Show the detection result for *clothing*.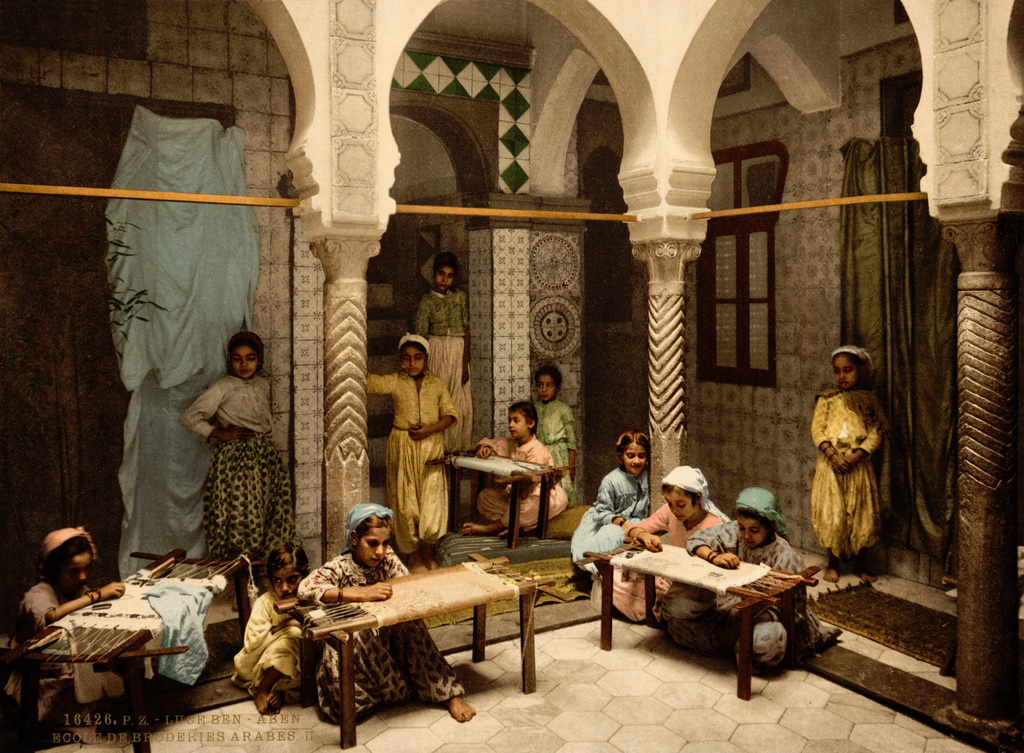
<box>596,502,723,619</box>.
